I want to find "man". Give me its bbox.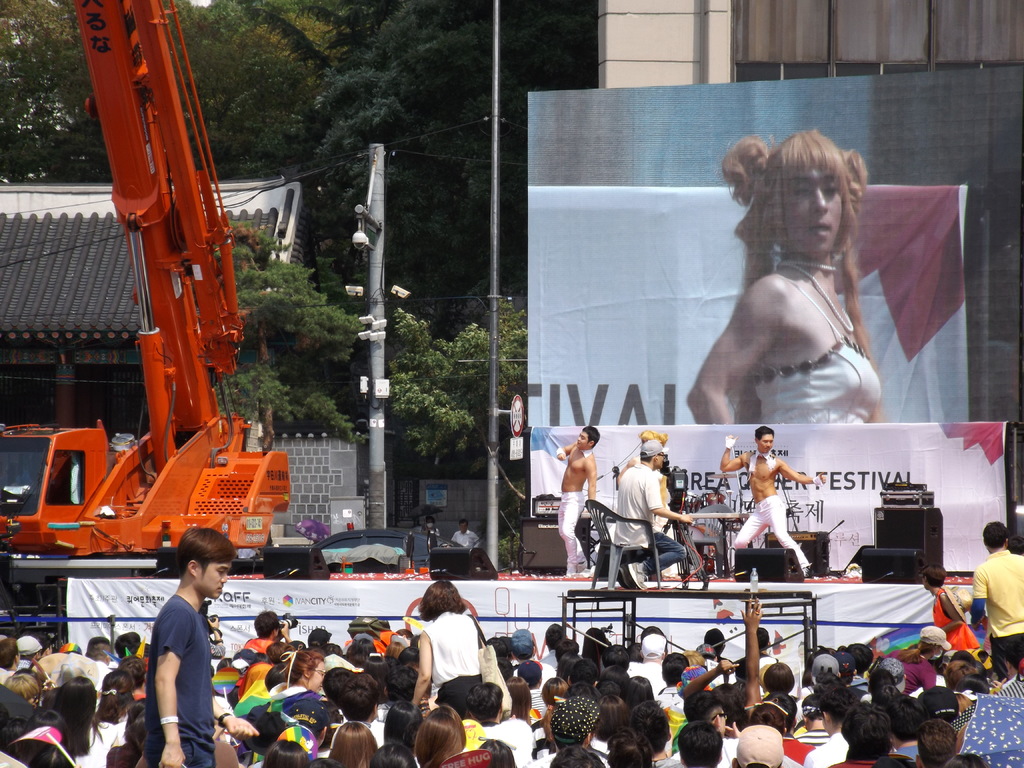
{"left": 83, "top": 634, "right": 116, "bottom": 692}.
